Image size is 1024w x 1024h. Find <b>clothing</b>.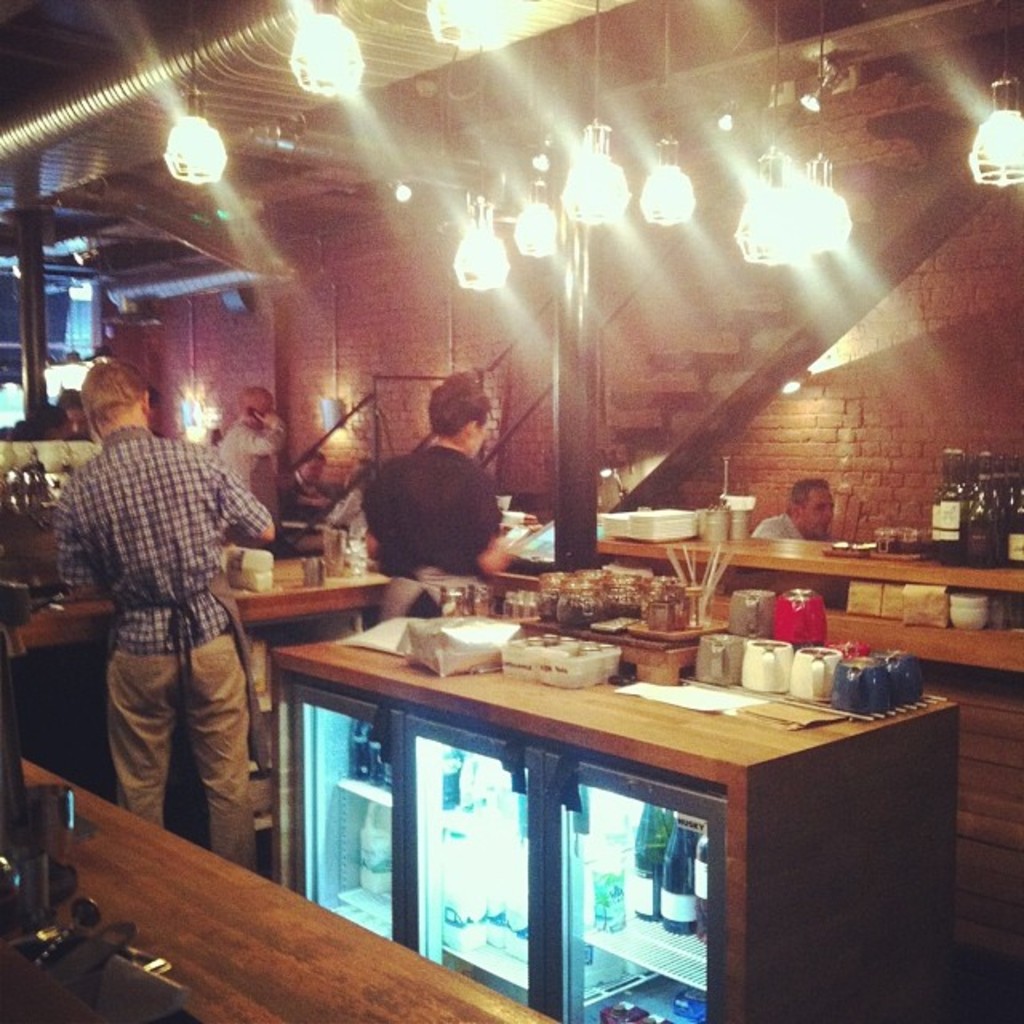
BBox(747, 507, 803, 542).
